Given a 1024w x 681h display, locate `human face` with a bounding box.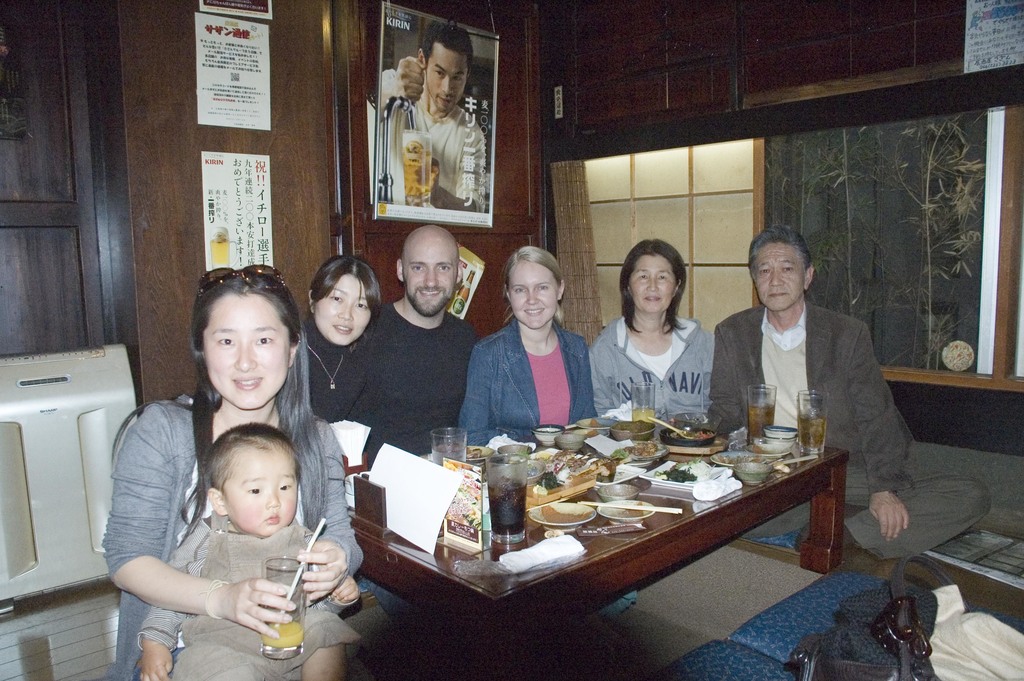
Located: [x1=312, y1=275, x2=374, y2=344].
